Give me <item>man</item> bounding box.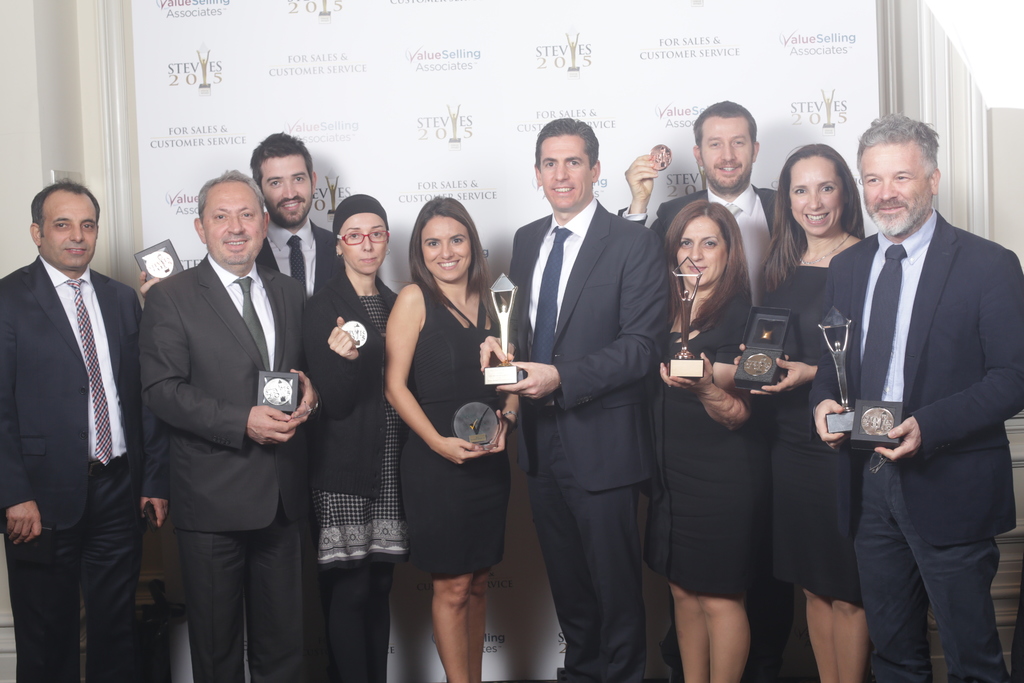
[x1=623, y1=99, x2=783, y2=682].
